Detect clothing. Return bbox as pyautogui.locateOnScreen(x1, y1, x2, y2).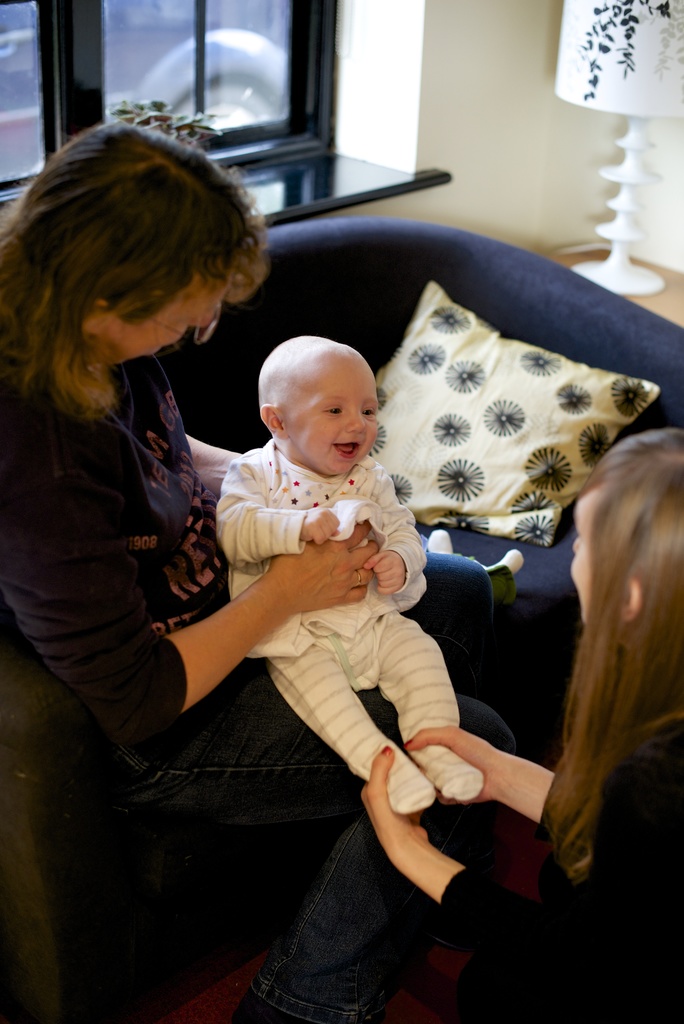
pyautogui.locateOnScreen(441, 725, 683, 1023).
